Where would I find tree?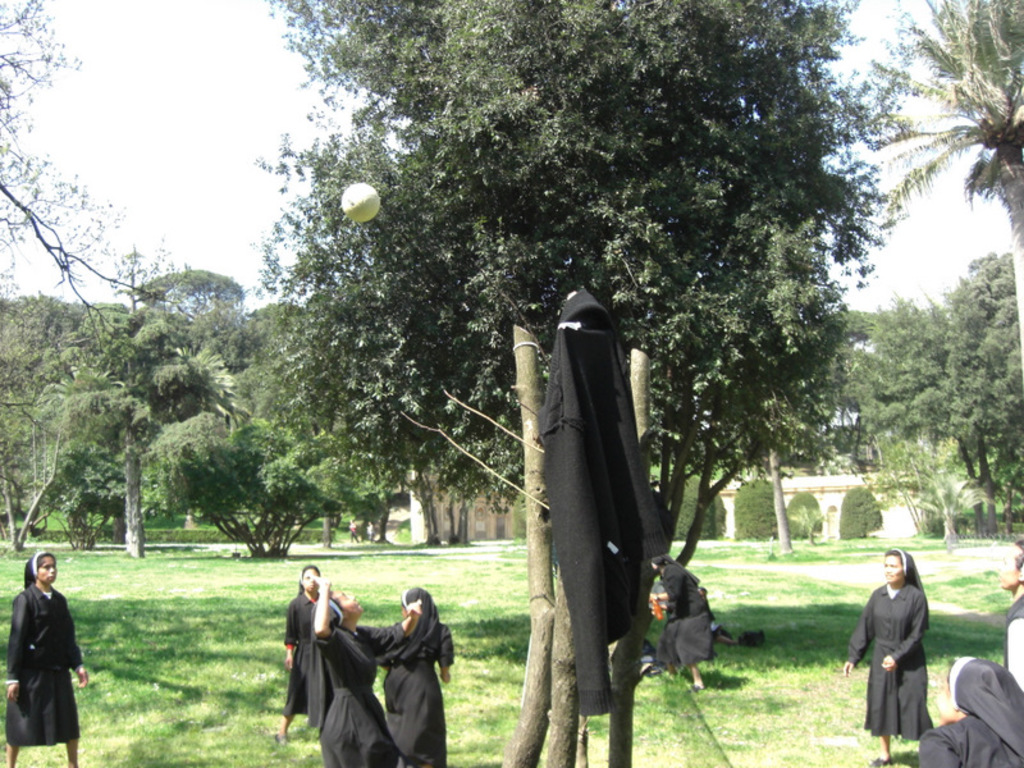
At crop(842, 0, 1023, 320).
